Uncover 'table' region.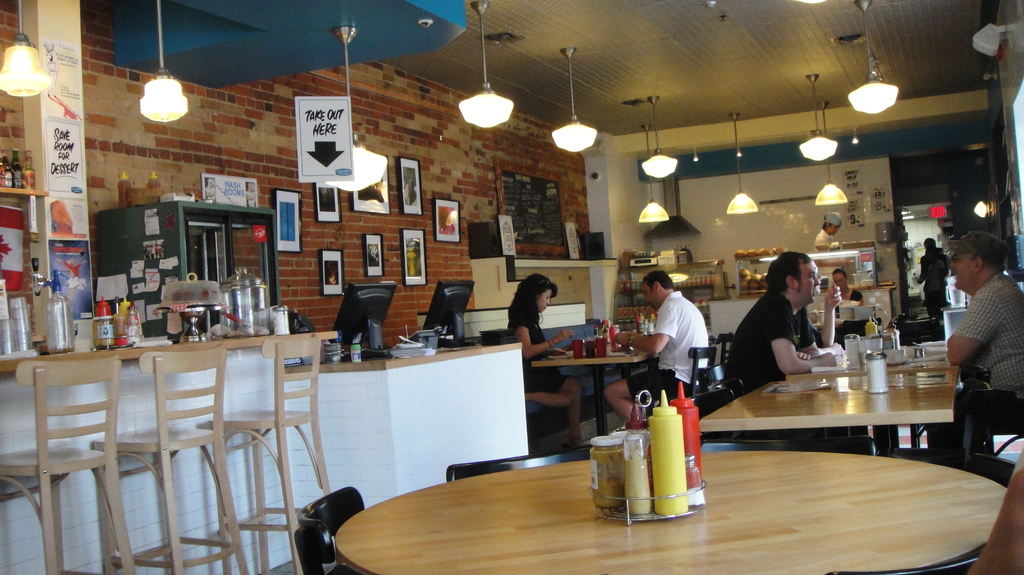
Uncovered: BBox(527, 344, 650, 436).
